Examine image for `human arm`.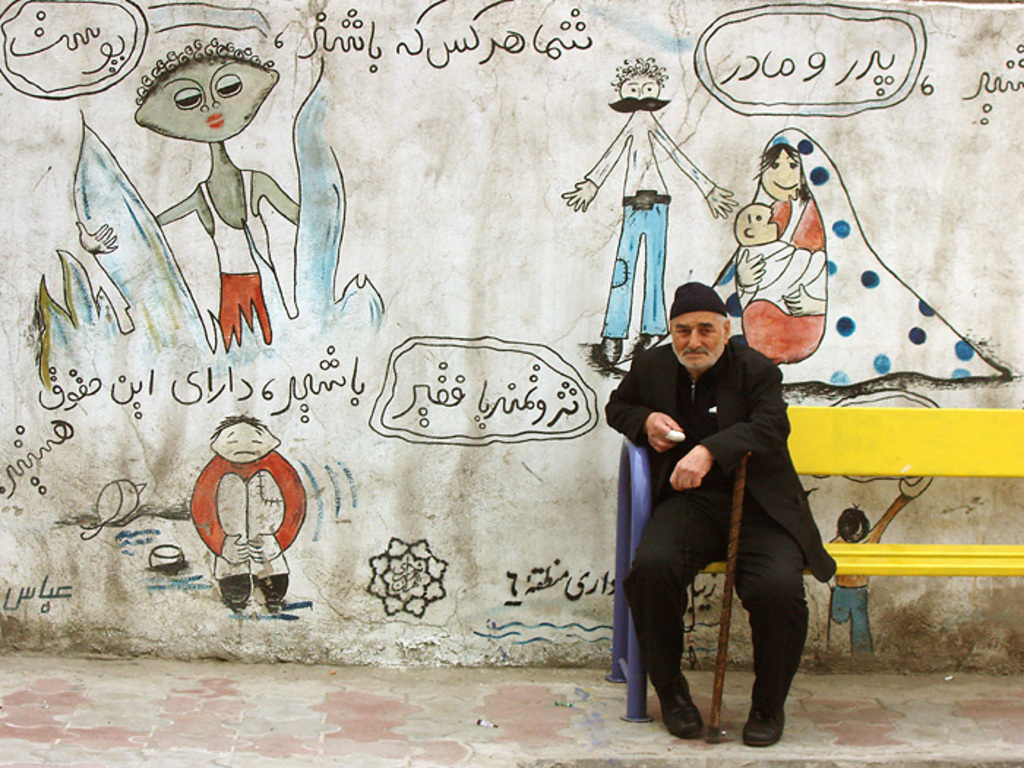
Examination result: [left=650, top=121, right=736, bottom=221].
